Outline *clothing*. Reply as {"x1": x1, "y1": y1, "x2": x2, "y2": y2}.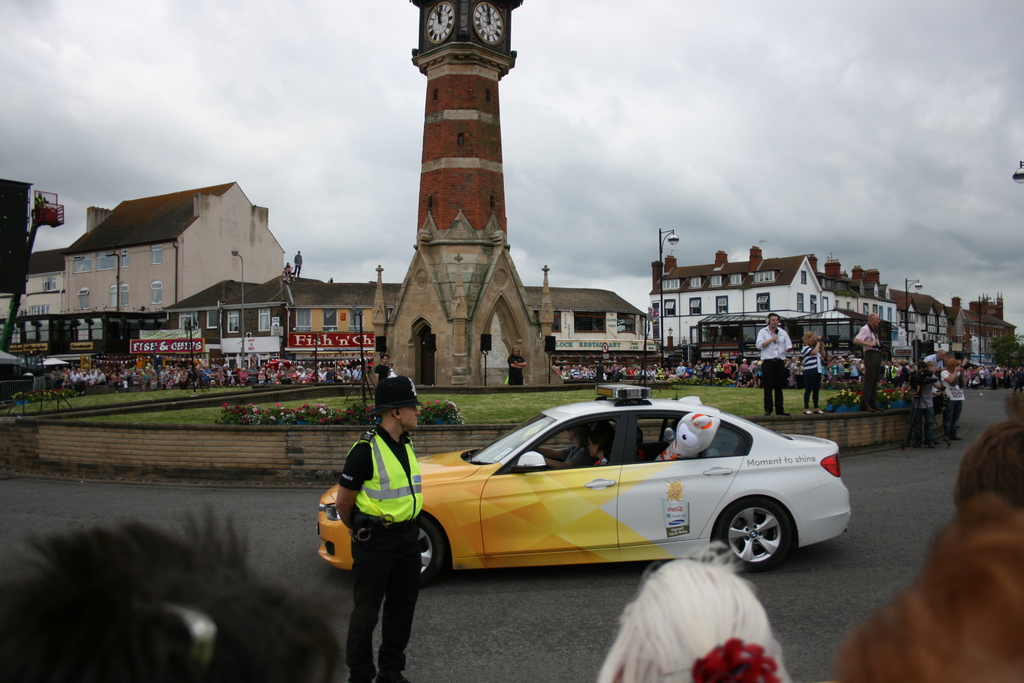
{"x1": 756, "y1": 324, "x2": 796, "y2": 410}.
